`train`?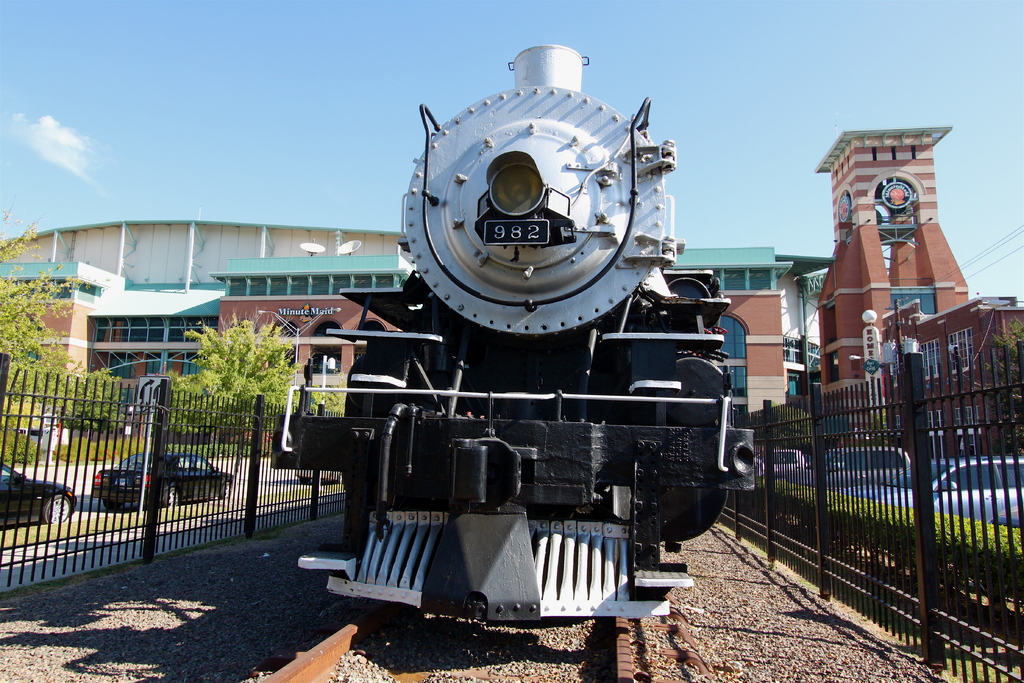
(left=270, top=35, right=760, bottom=621)
